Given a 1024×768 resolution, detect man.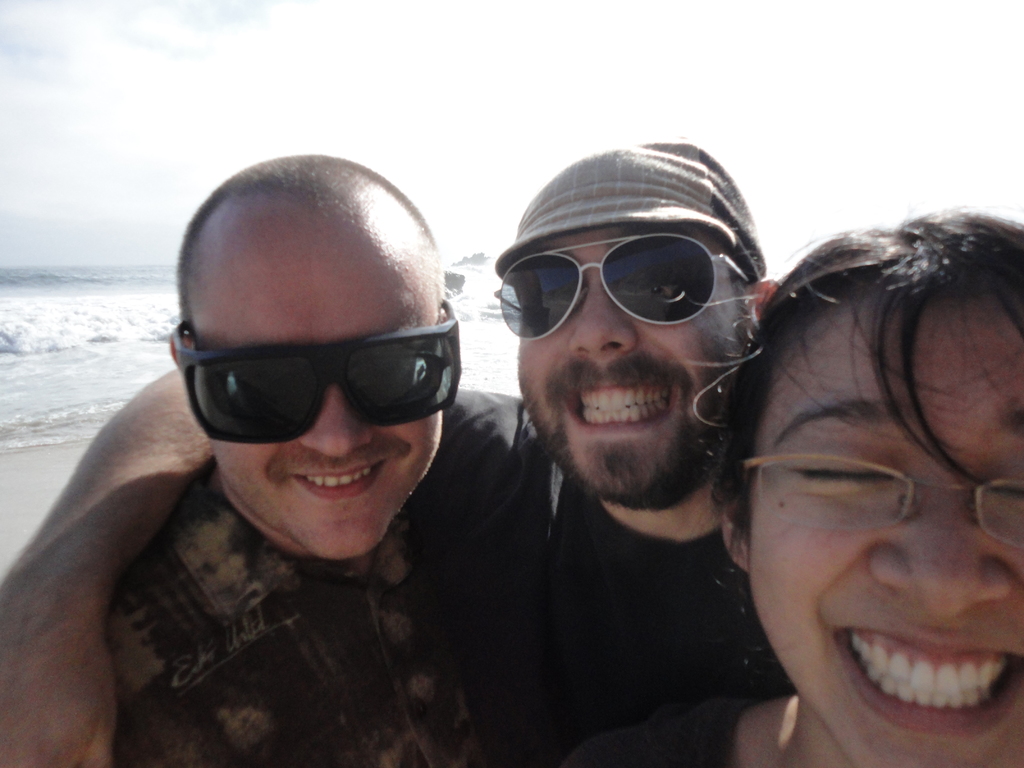
0 143 797 765.
